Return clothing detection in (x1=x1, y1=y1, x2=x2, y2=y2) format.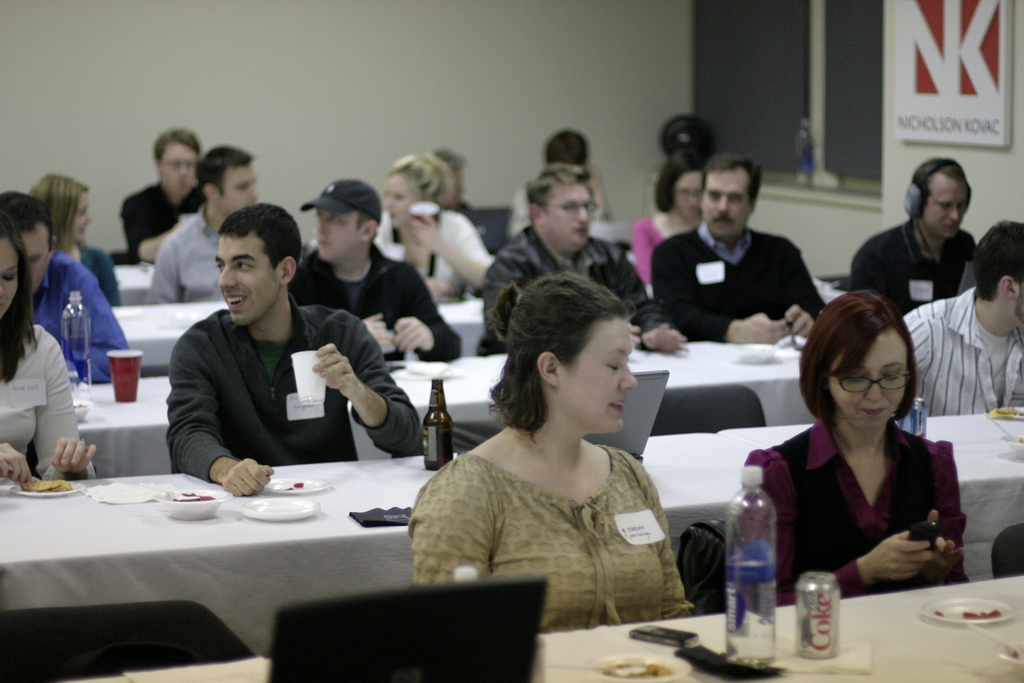
(x1=845, y1=219, x2=975, y2=320).
